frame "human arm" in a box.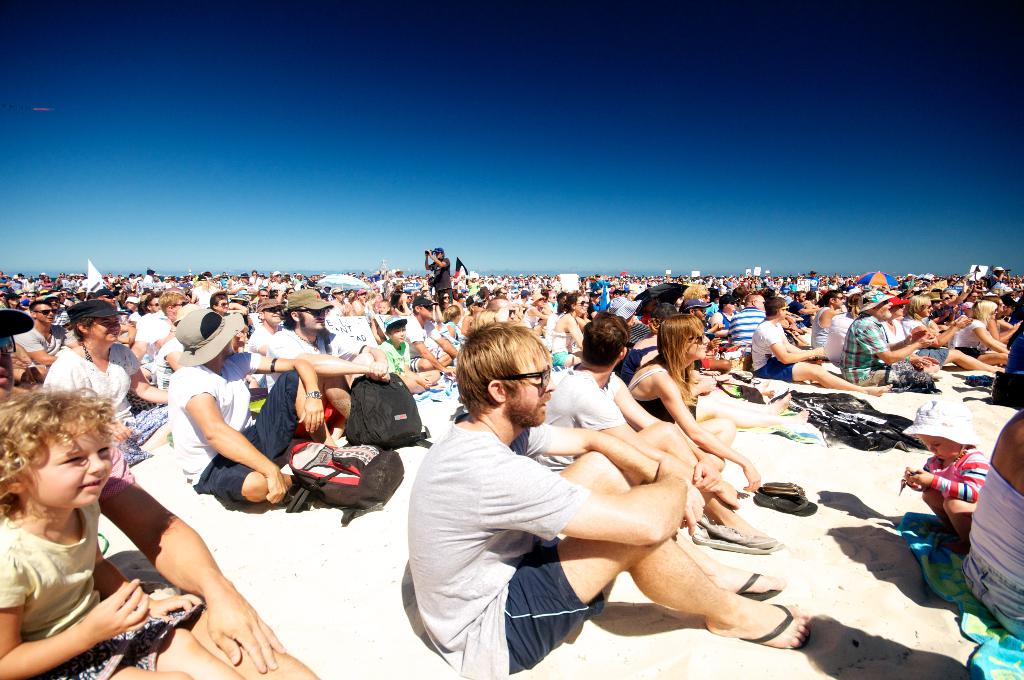
x1=573, y1=310, x2=598, y2=332.
